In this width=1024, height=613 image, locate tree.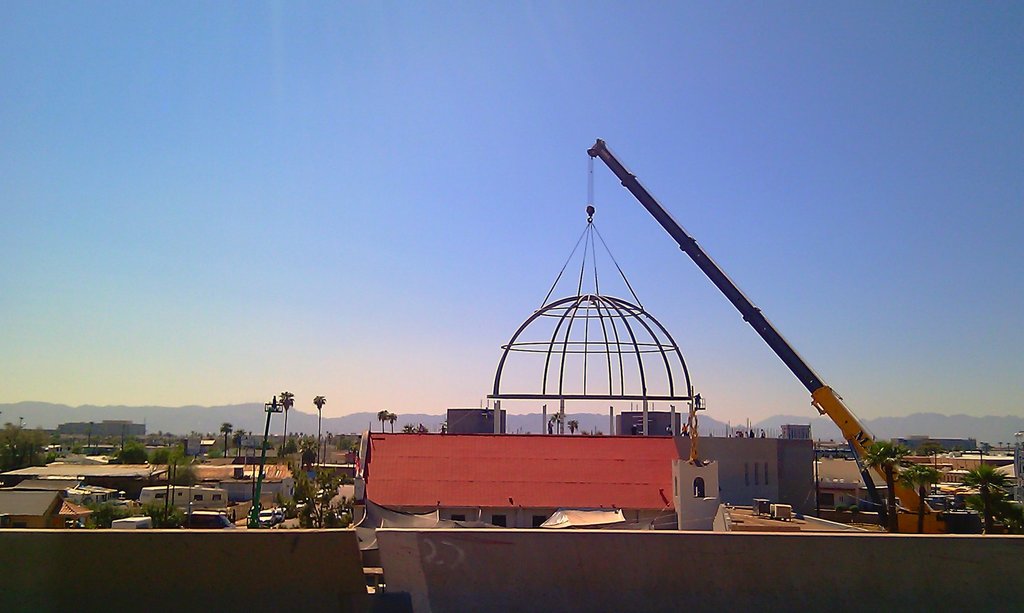
Bounding box: BBox(302, 395, 321, 505).
